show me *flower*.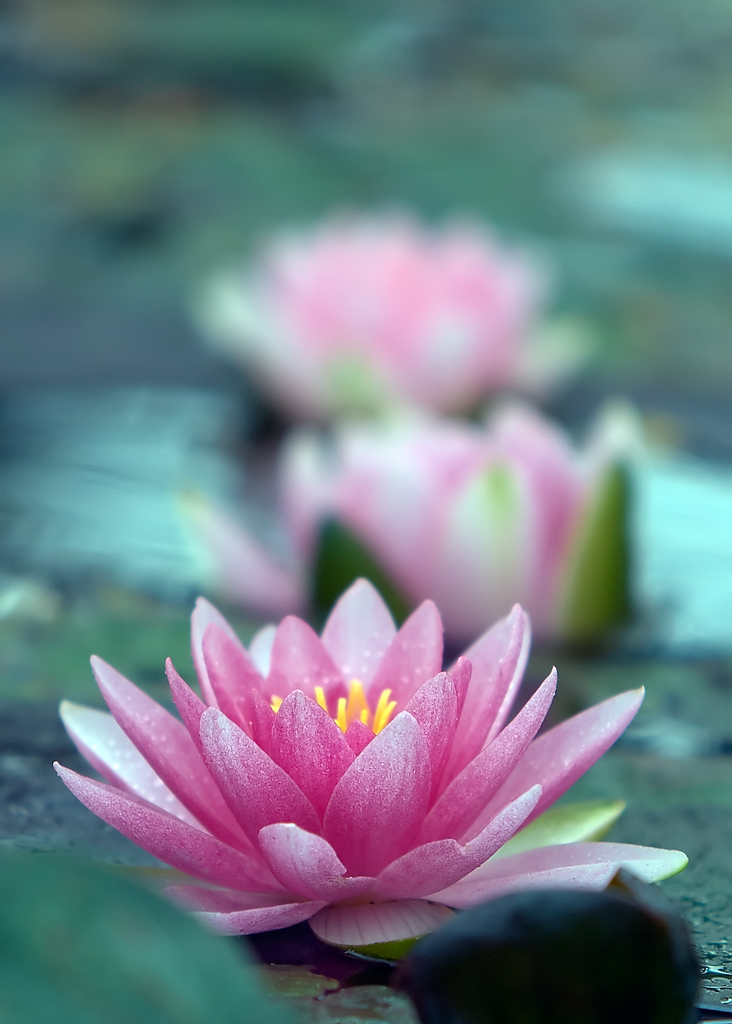
*flower* is here: left=195, top=204, right=579, bottom=409.
